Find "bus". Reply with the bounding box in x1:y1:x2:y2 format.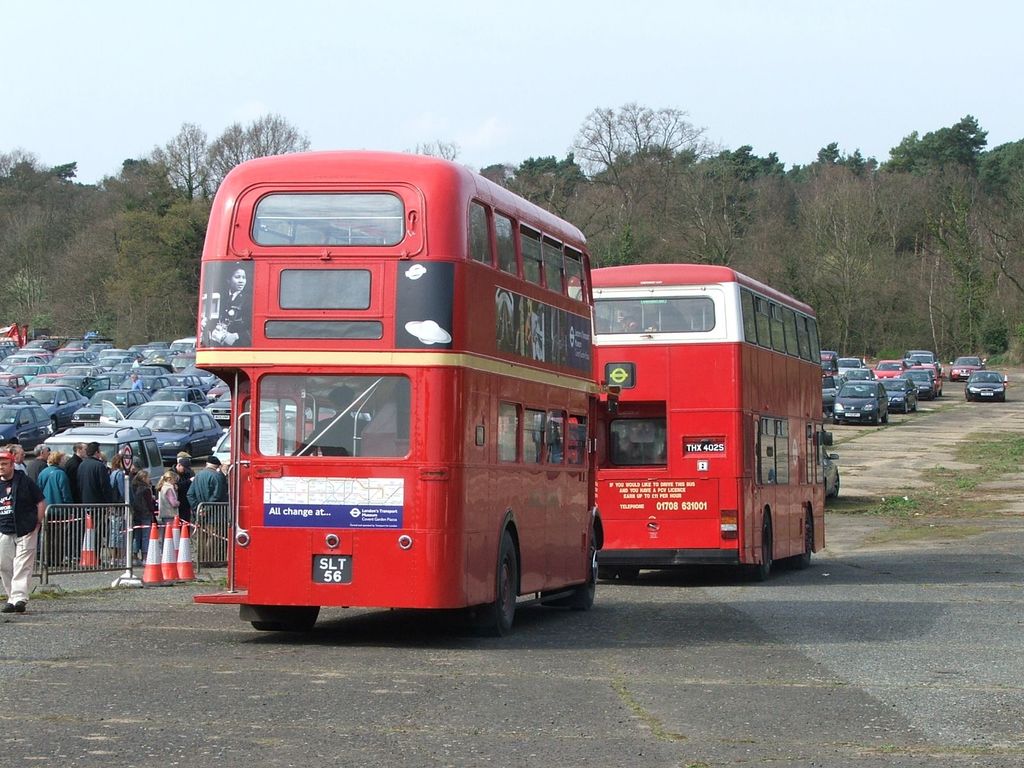
195:144:620:635.
